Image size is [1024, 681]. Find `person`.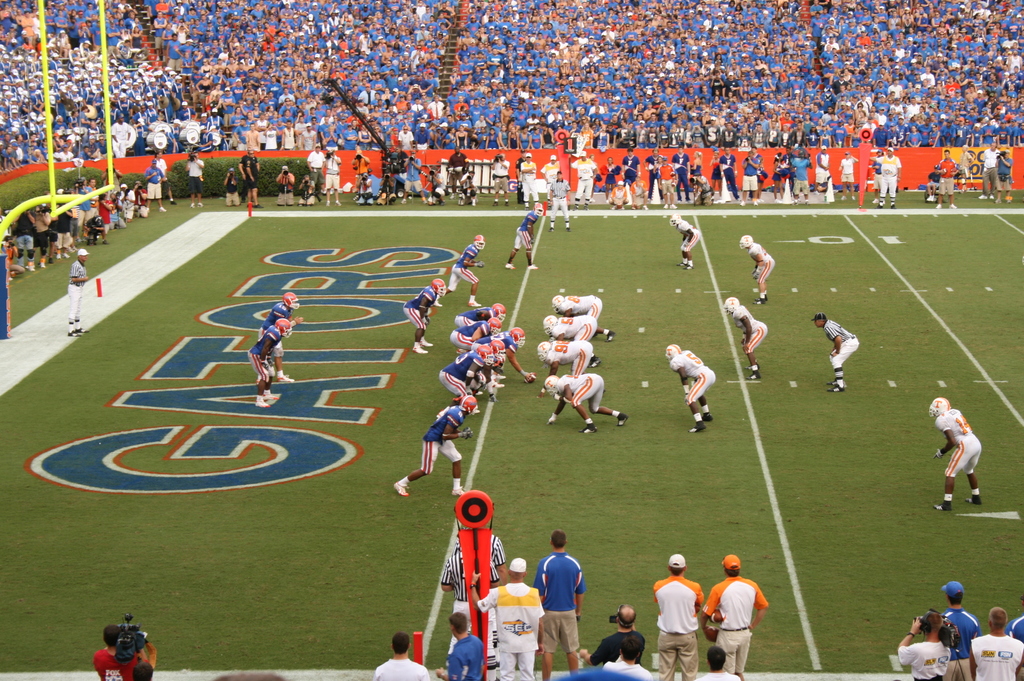
401/279/452/358.
